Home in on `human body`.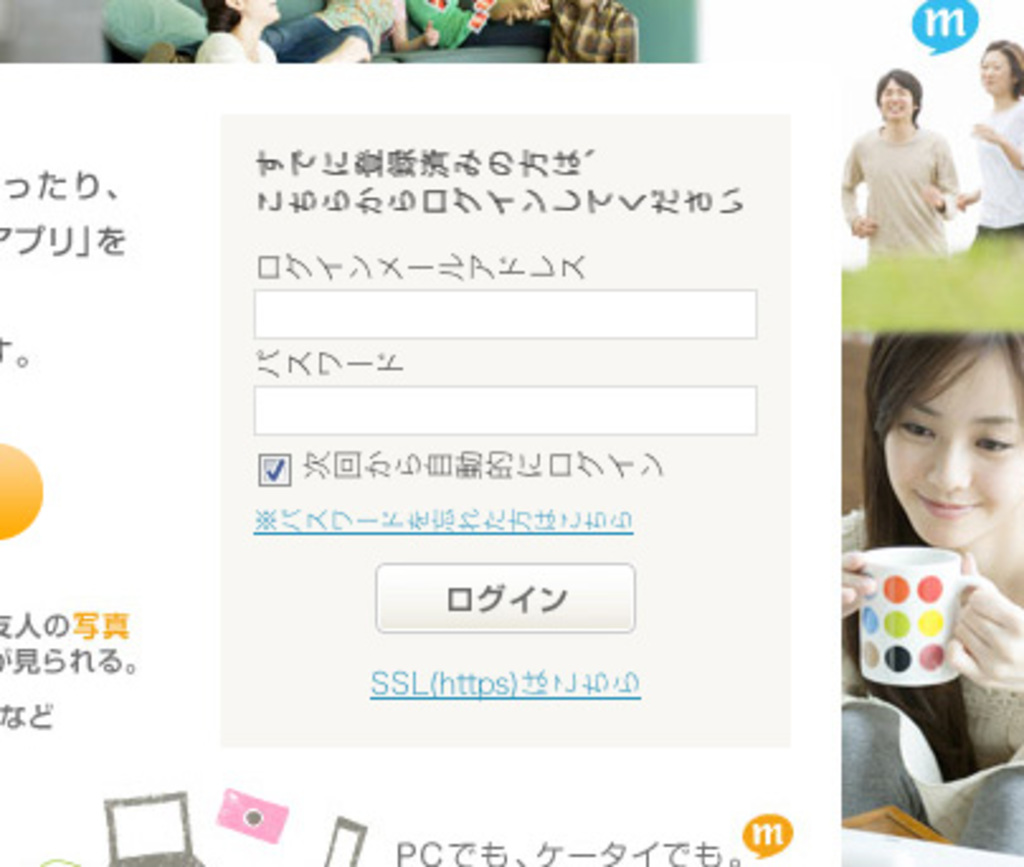
Homed in at 864, 71, 983, 264.
